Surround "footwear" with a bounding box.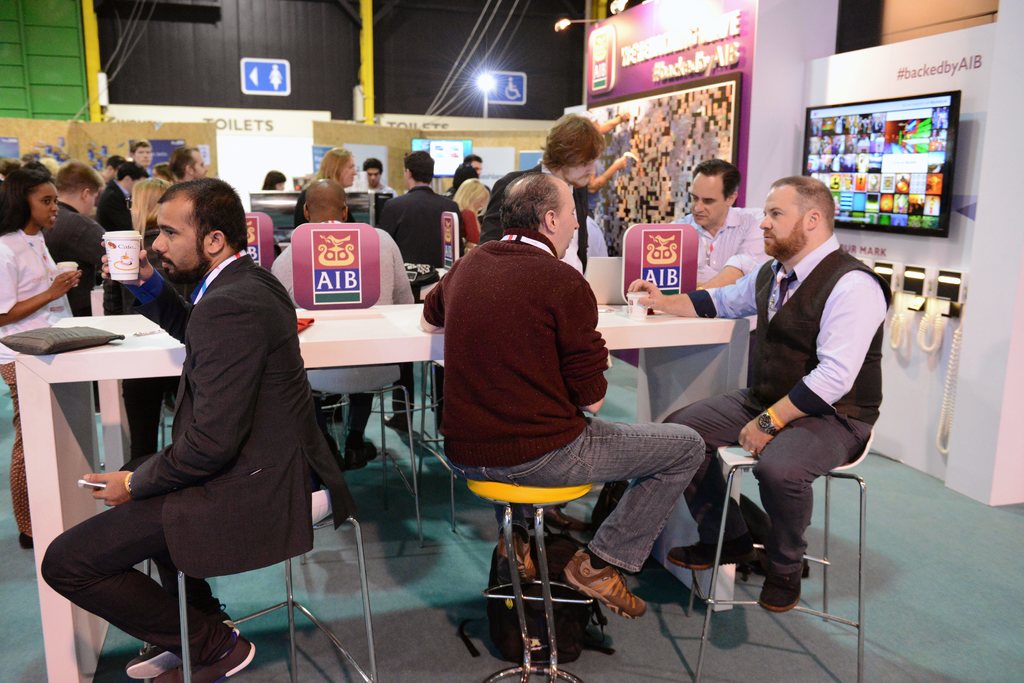
<region>387, 414, 409, 437</region>.
